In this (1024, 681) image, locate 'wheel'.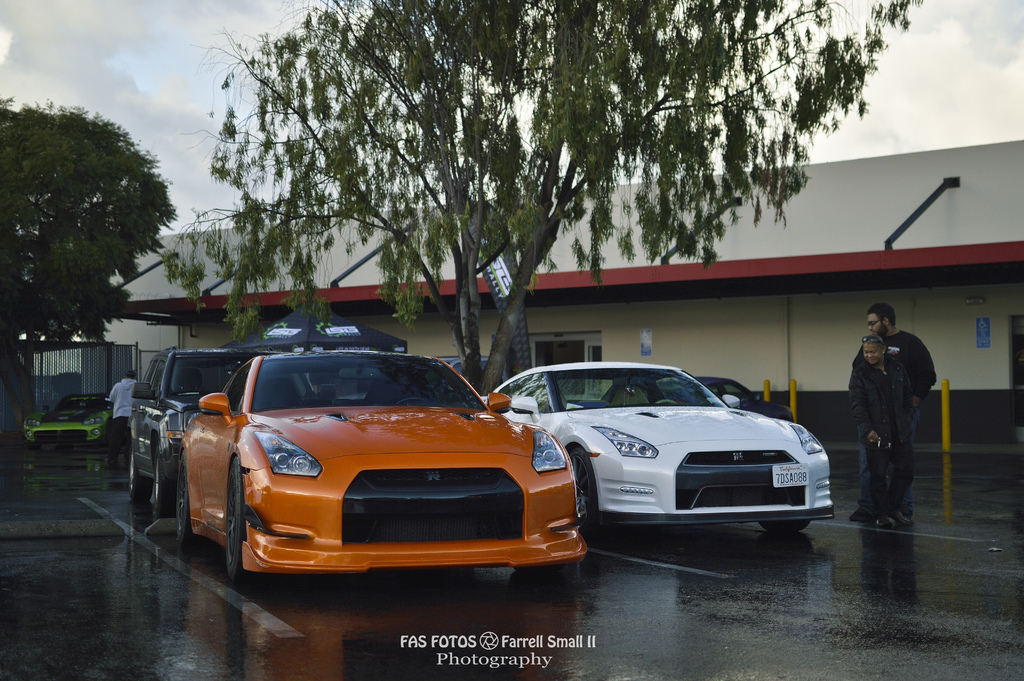
Bounding box: <region>156, 451, 176, 519</region>.
